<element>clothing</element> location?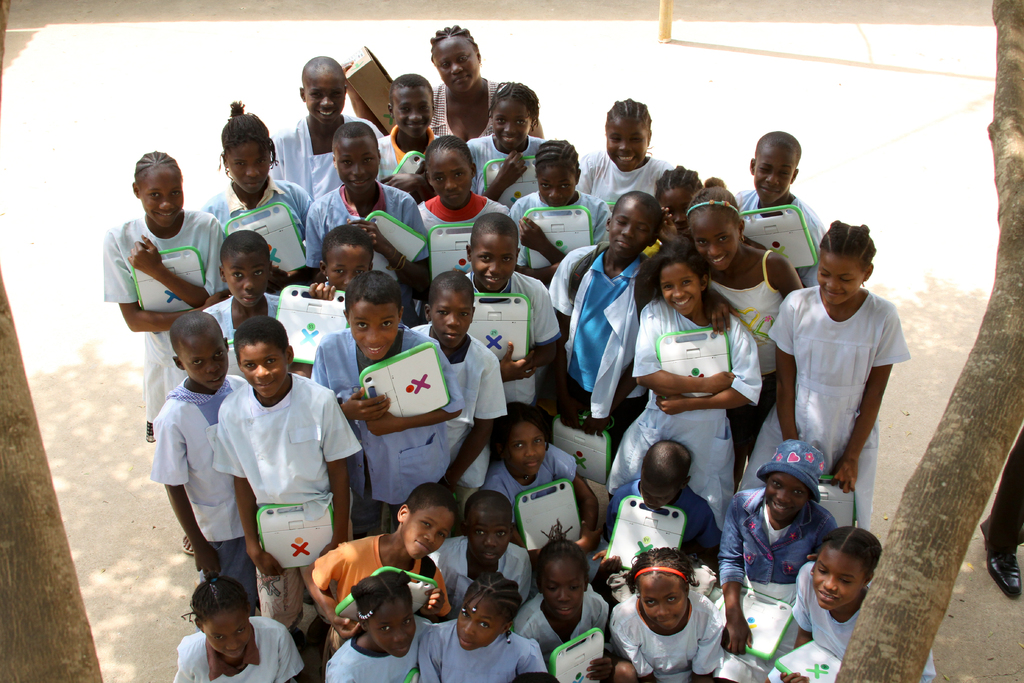
detection(705, 240, 784, 390)
